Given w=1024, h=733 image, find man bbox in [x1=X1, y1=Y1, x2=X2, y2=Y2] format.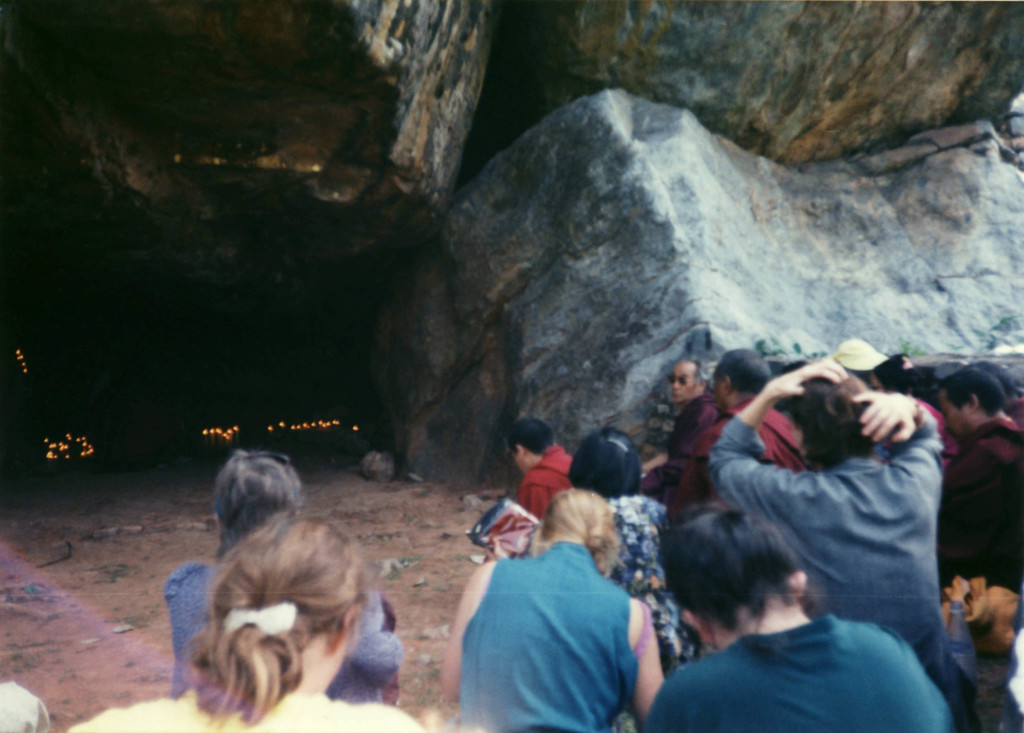
[x1=499, y1=422, x2=570, y2=521].
